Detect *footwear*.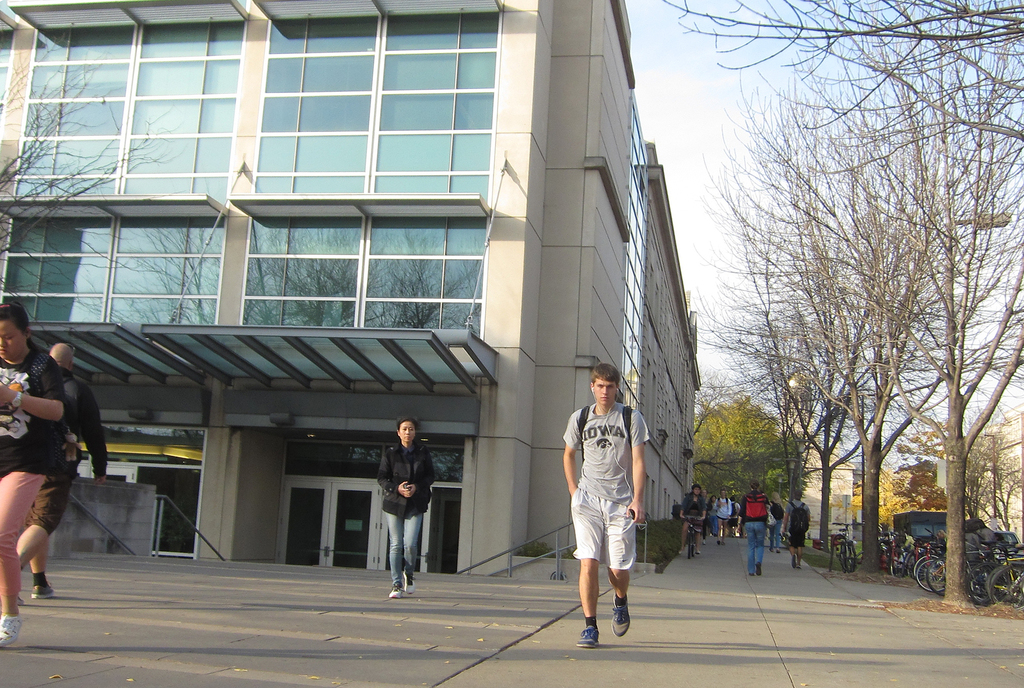
Detected at 581, 625, 601, 650.
